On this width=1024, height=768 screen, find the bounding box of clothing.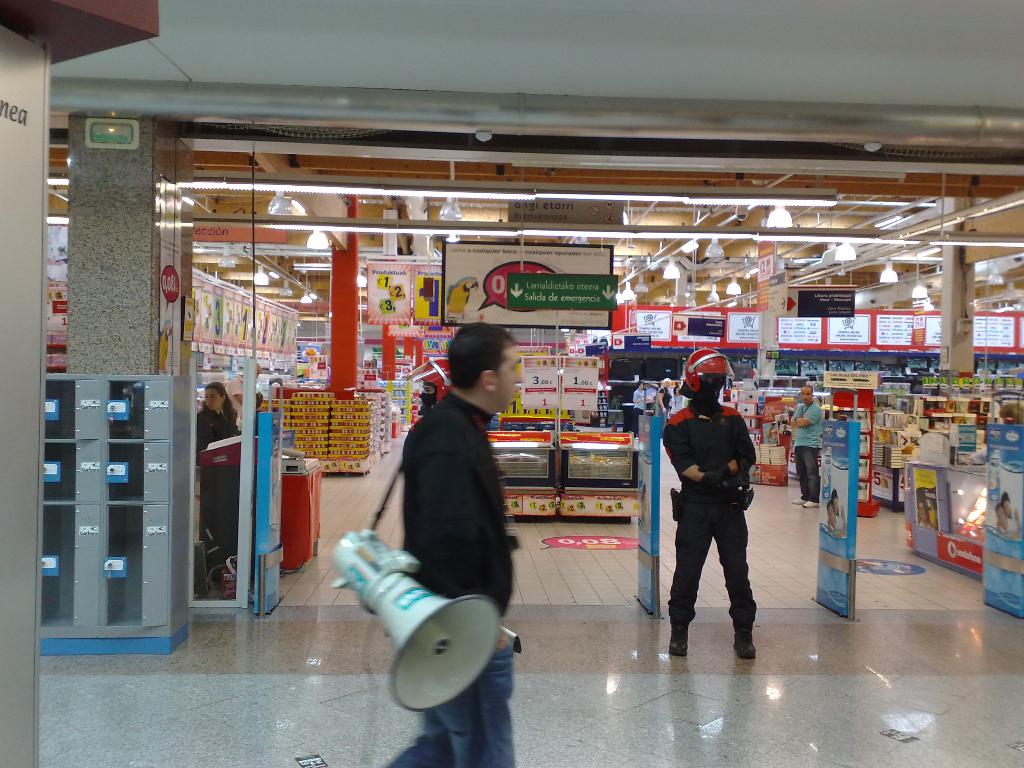
Bounding box: crop(385, 388, 516, 767).
